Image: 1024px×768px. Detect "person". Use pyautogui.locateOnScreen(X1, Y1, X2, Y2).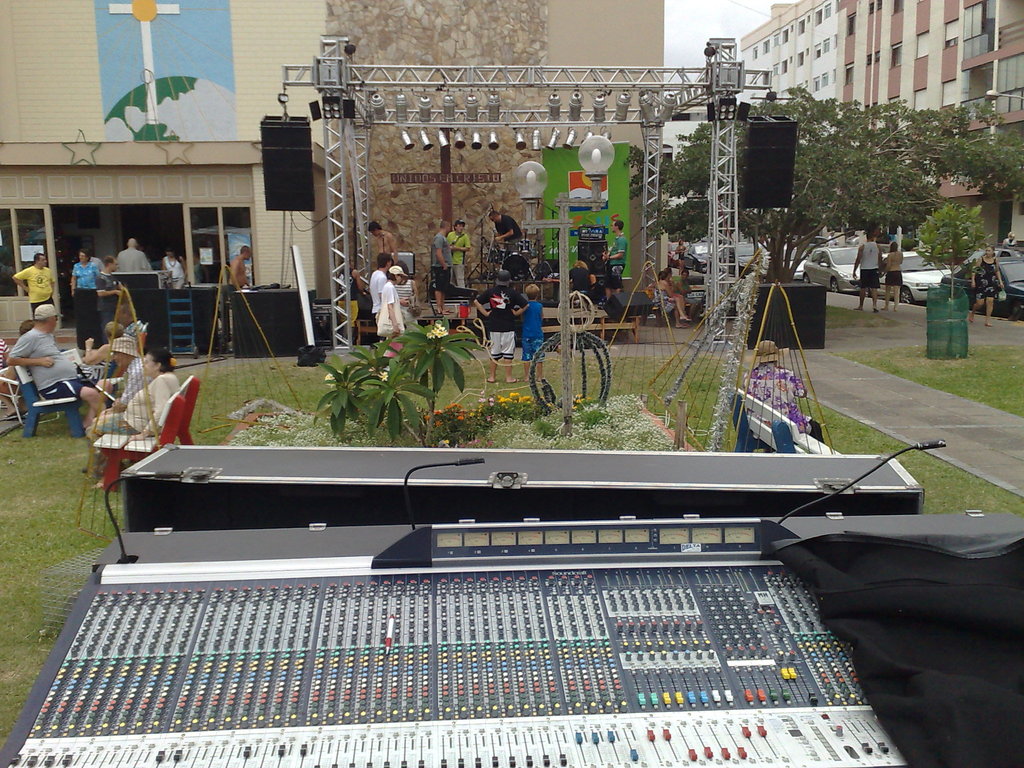
pyautogui.locateOnScreen(568, 256, 596, 300).
